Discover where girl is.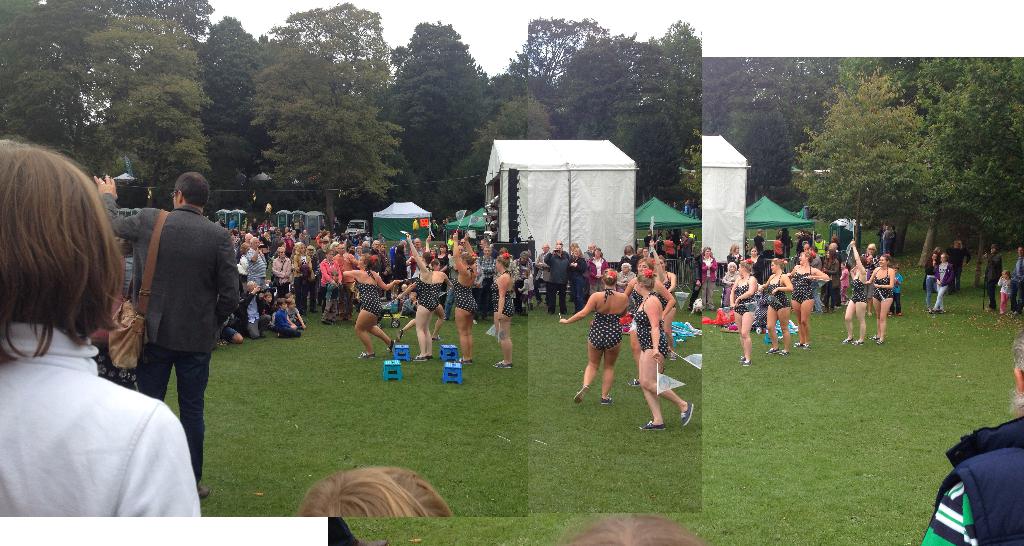
Discovered at x1=730, y1=261, x2=758, y2=366.
